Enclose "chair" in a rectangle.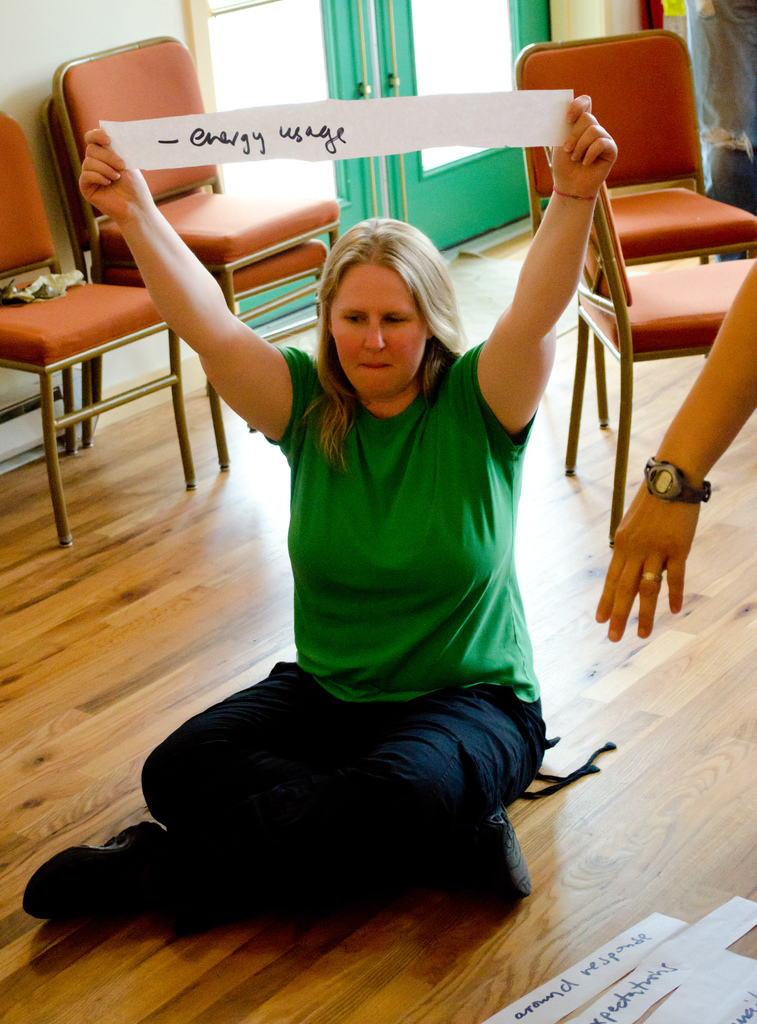
bbox=(512, 29, 756, 435).
